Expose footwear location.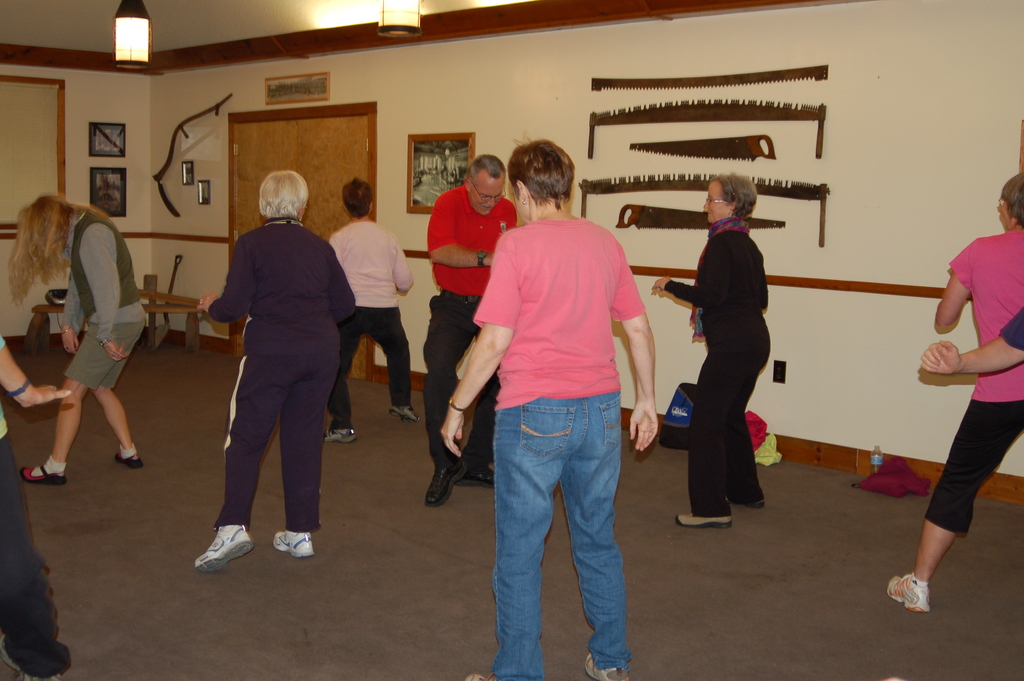
Exposed at bbox=(316, 429, 356, 446).
